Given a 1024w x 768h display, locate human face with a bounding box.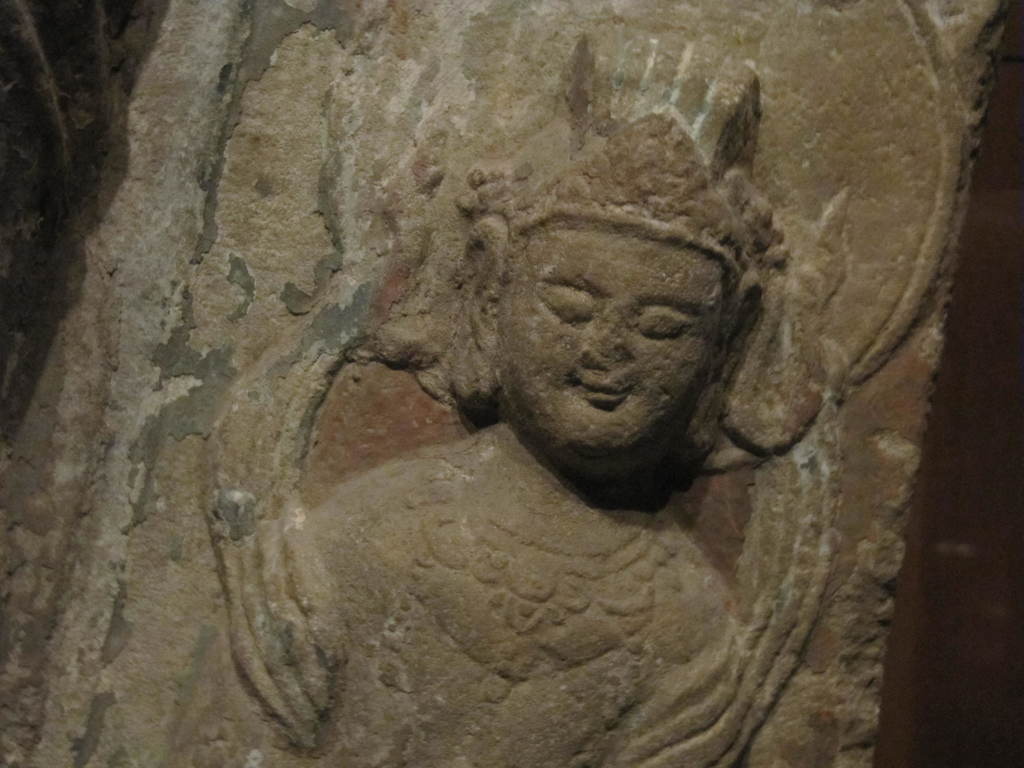
Located: bbox=[499, 230, 727, 447].
